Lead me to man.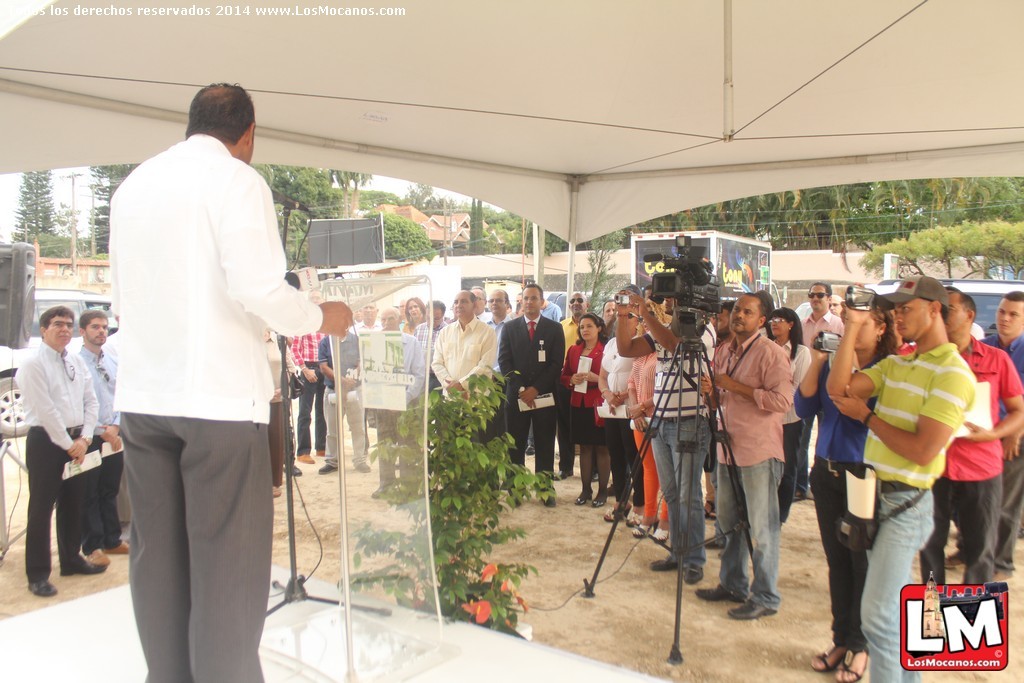
Lead to [x1=427, y1=288, x2=495, y2=404].
